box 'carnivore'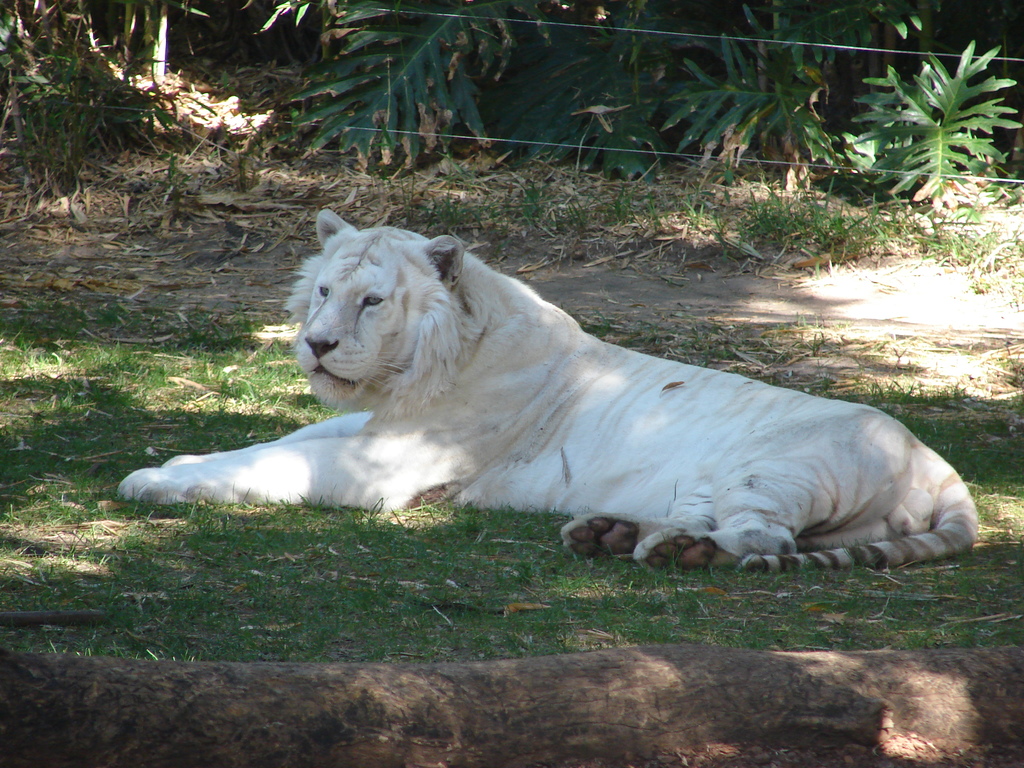
detection(119, 204, 983, 575)
